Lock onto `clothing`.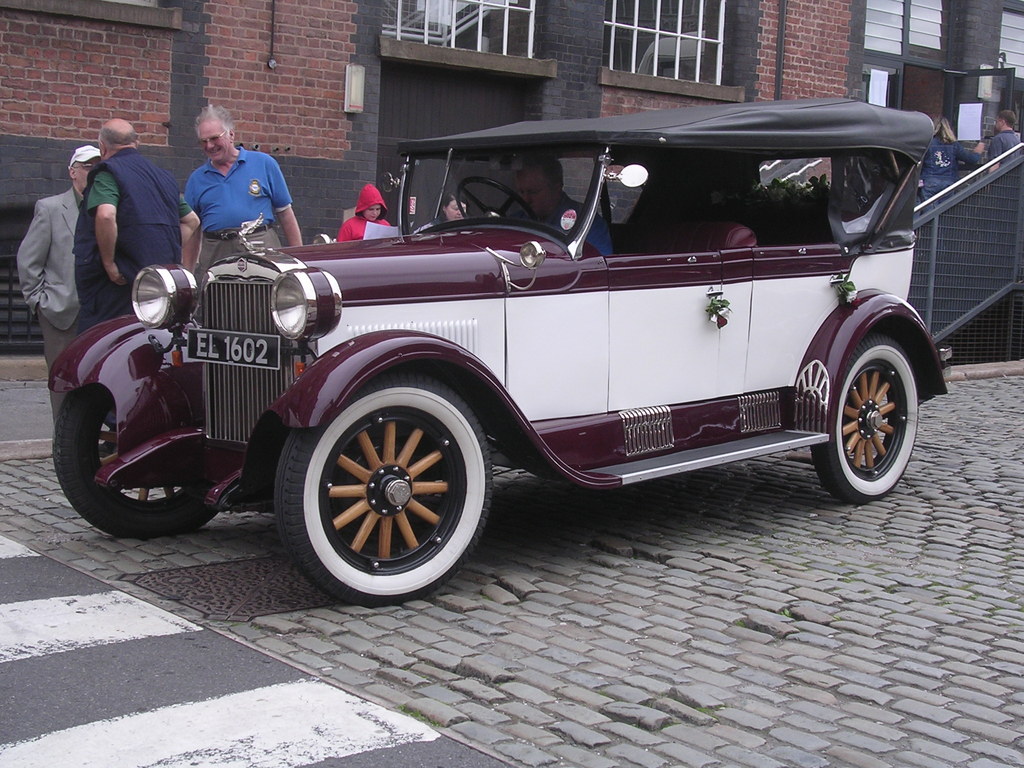
Locked: bbox=(15, 188, 79, 422).
